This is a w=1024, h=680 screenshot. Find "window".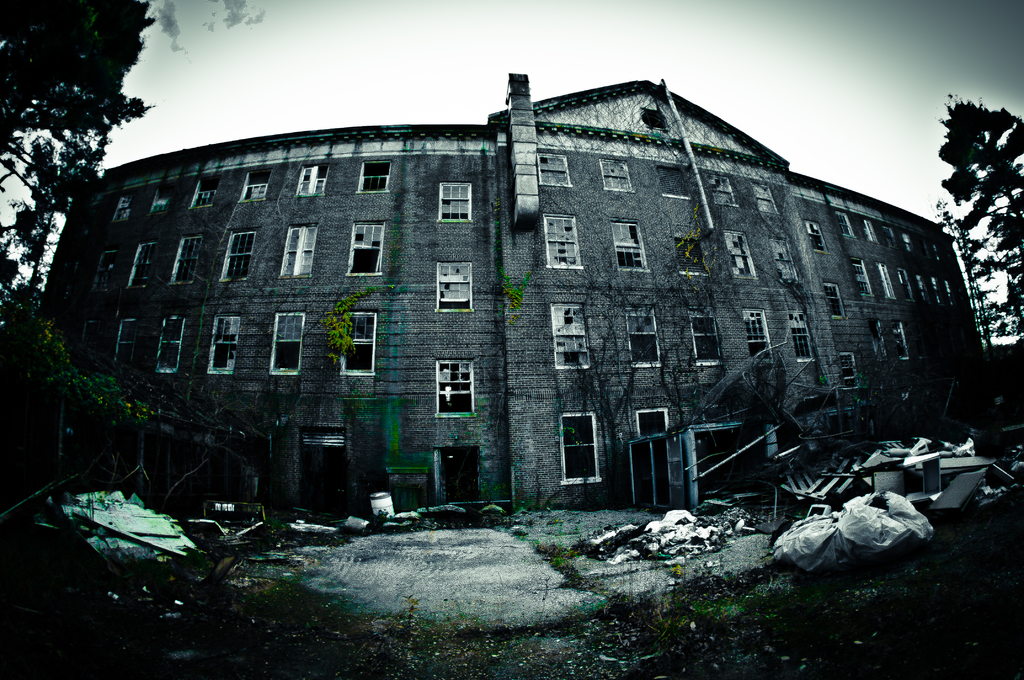
Bounding box: 436,360,475,417.
